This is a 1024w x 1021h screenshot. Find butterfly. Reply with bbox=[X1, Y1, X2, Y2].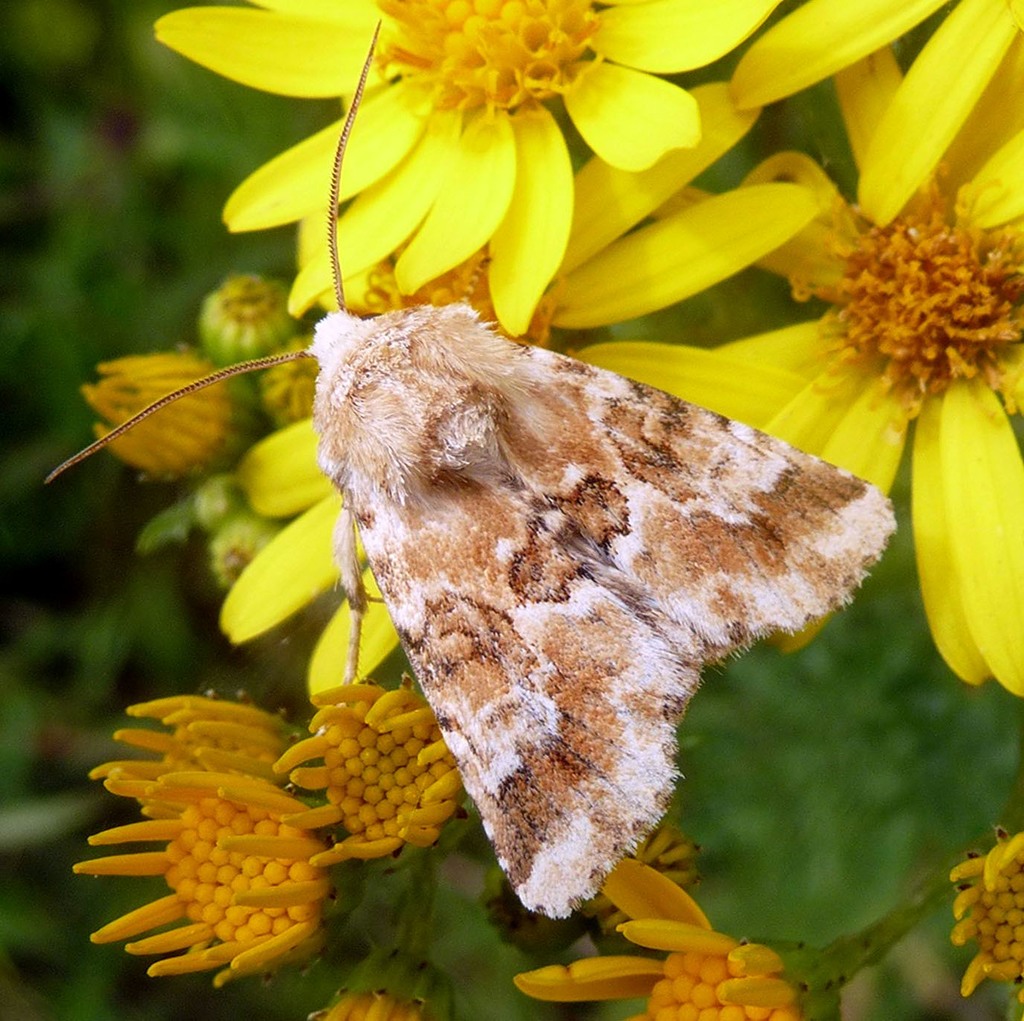
bbox=[43, 19, 901, 919].
